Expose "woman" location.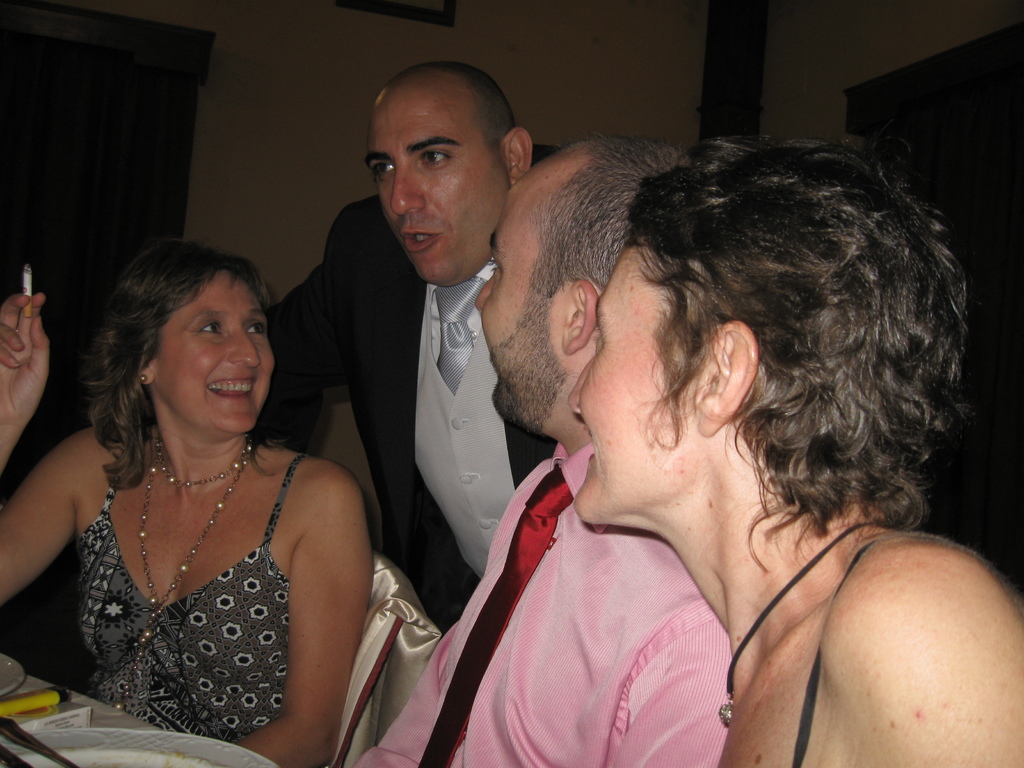
Exposed at [left=8, top=212, right=400, bottom=749].
